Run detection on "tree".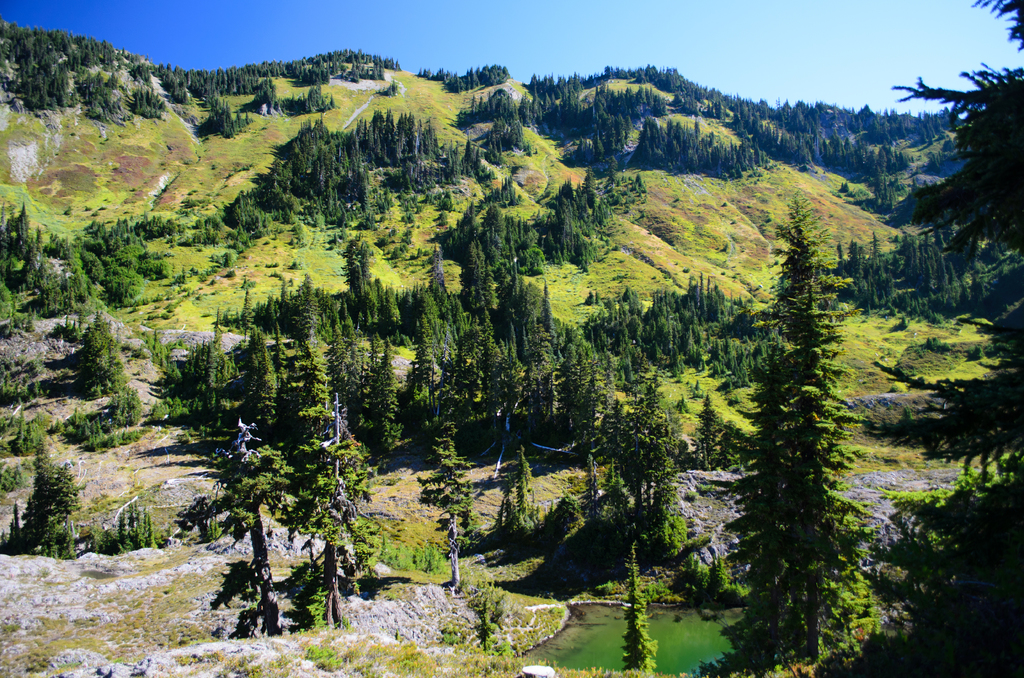
Result: 357:347:402:461.
